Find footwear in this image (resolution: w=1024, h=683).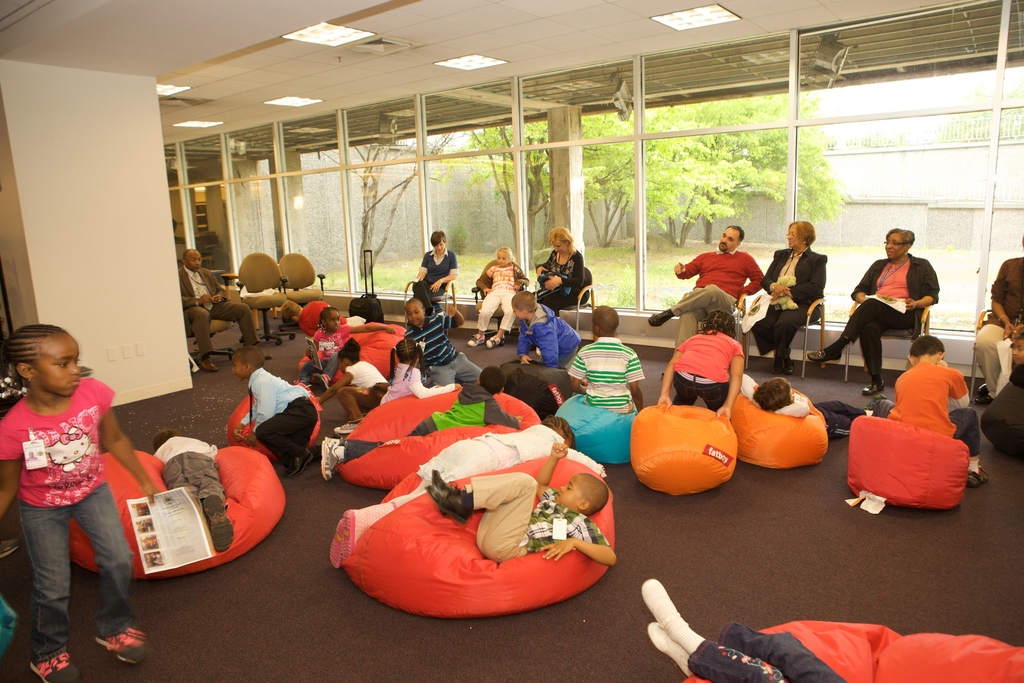
[left=467, top=333, right=487, bottom=345].
